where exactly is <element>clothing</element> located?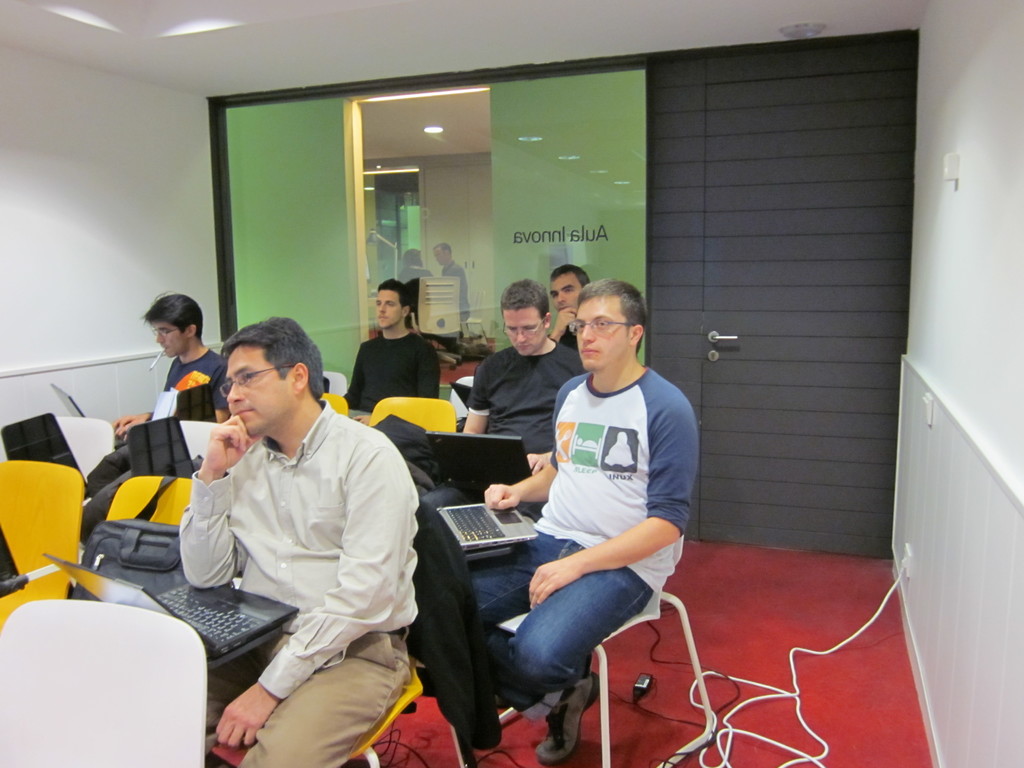
Its bounding box is (x1=429, y1=340, x2=586, y2=513).
